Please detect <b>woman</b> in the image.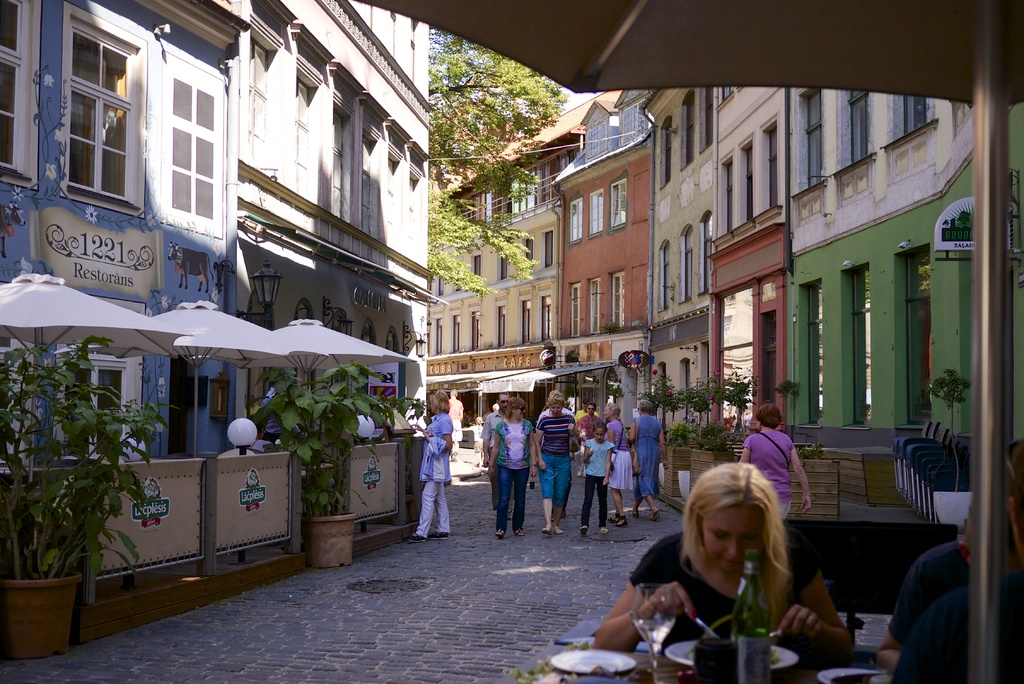
box=[532, 395, 579, 535].
